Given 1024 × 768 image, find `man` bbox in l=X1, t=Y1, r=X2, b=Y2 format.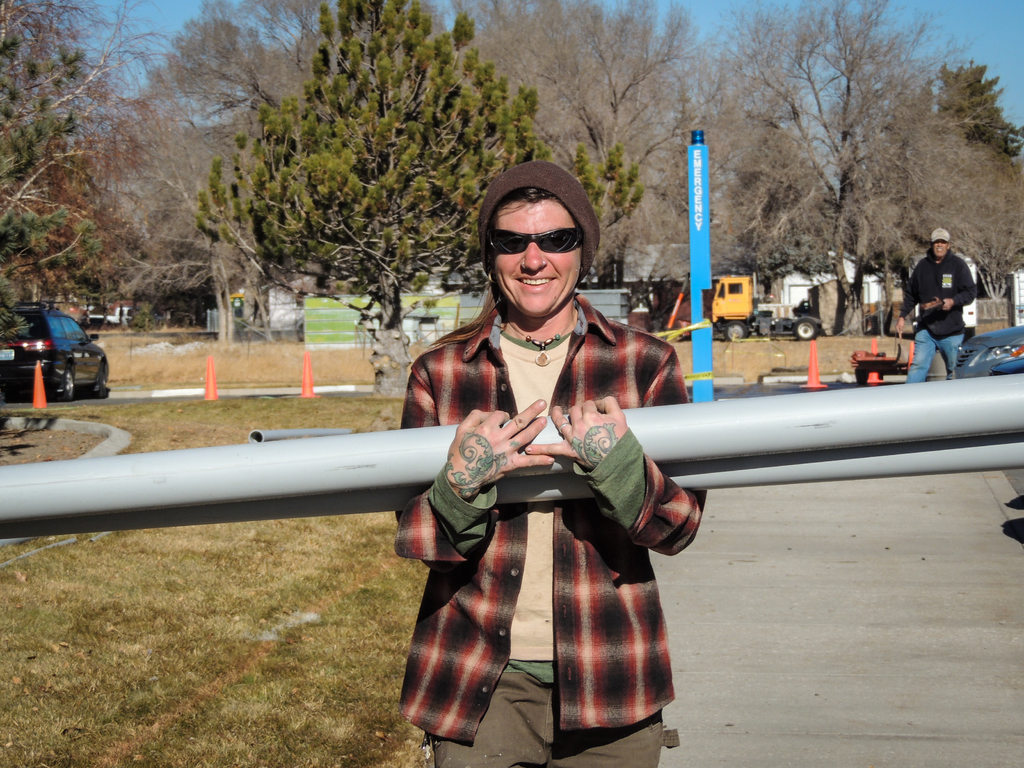
l=395, t=159, r=708, b=767.
